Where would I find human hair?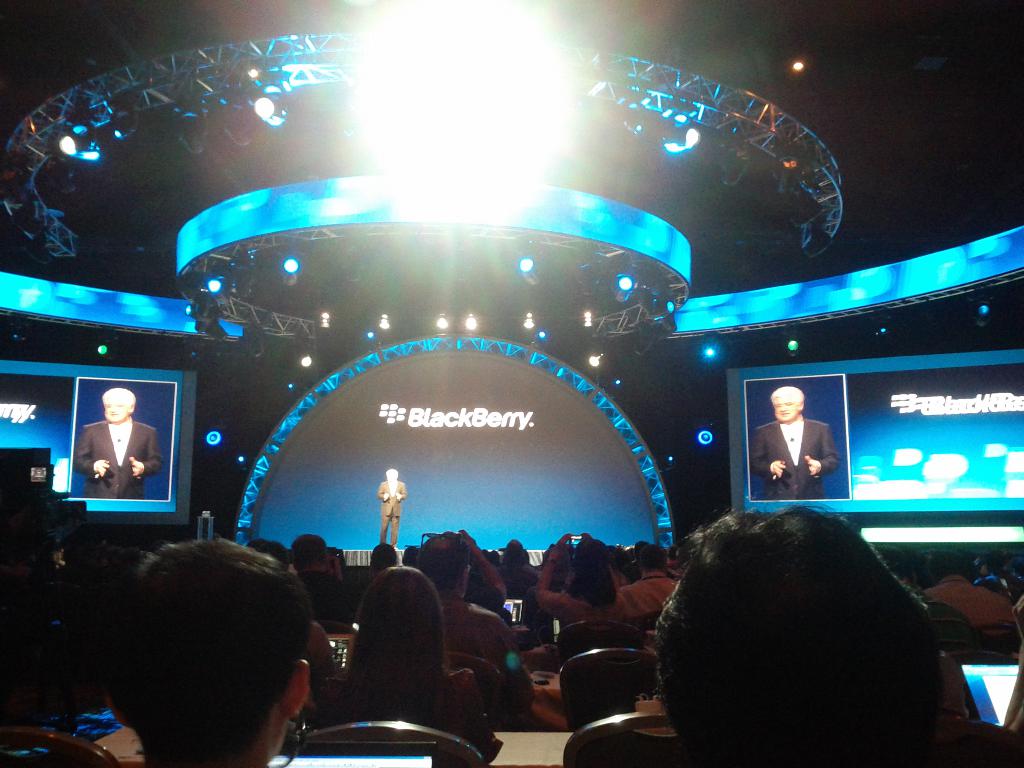
At l=320, t=566, r=454, b=724.
